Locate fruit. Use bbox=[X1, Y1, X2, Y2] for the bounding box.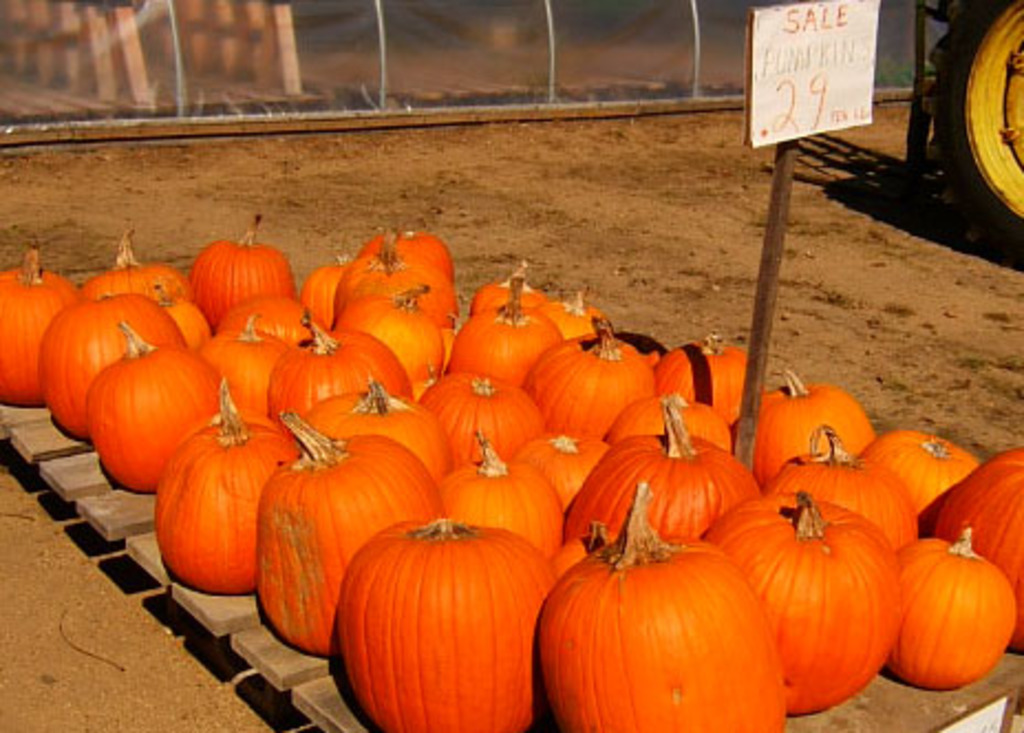
bbox=[263, 322, 410, 413].
